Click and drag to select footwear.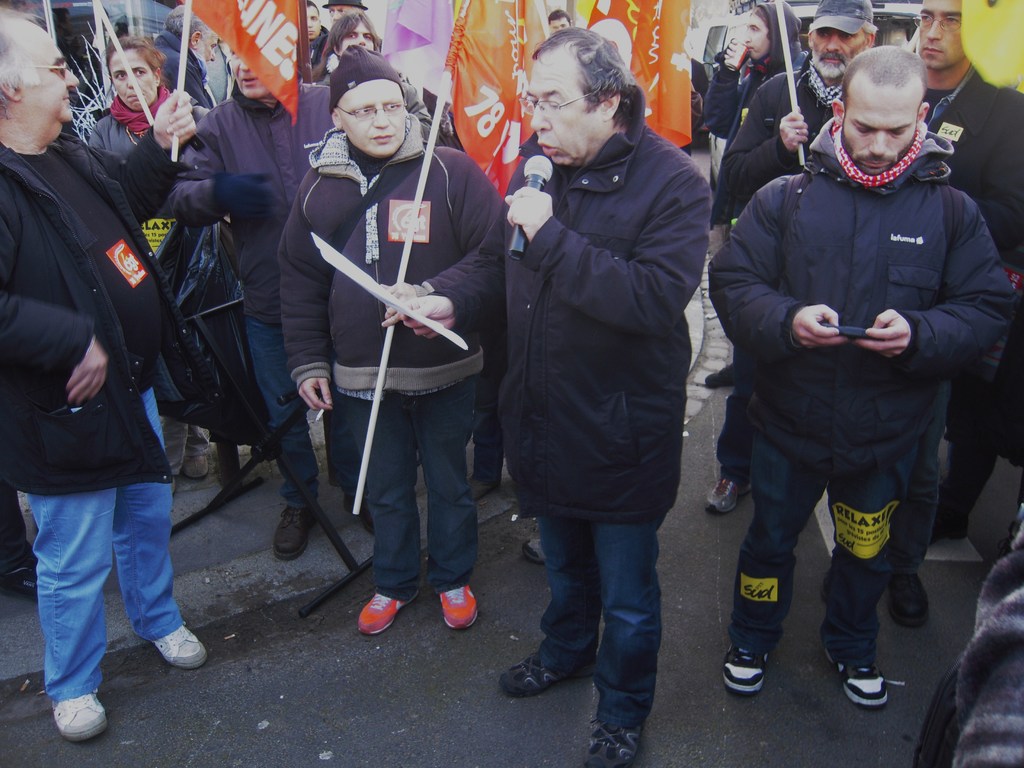
Selection: box=[187, 451, 208, 479].
